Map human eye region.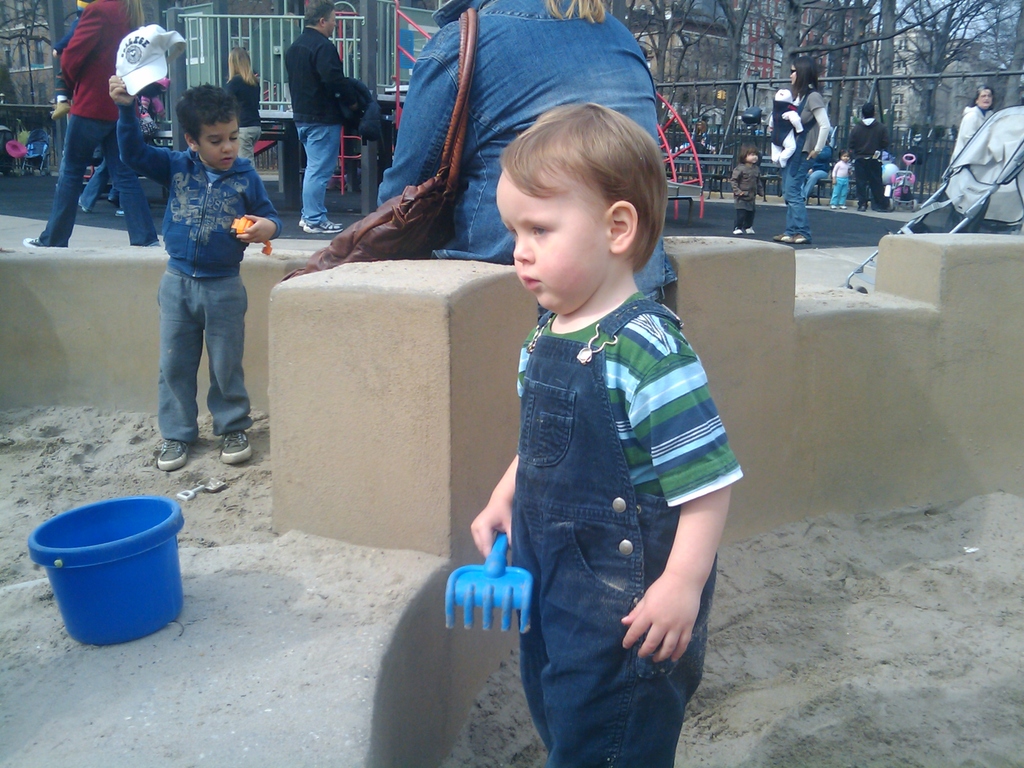
Mapped to <bbox>209, 139, 221, 147</bbox>.
